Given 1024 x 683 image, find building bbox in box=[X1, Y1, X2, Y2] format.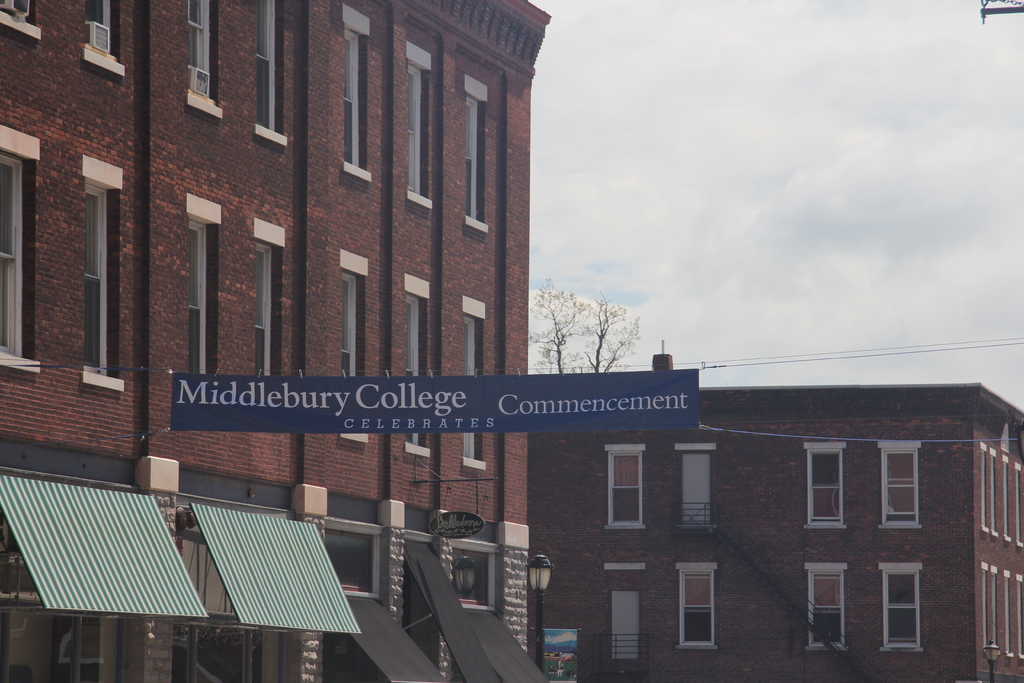
box=[0, 0, 553, 682].
